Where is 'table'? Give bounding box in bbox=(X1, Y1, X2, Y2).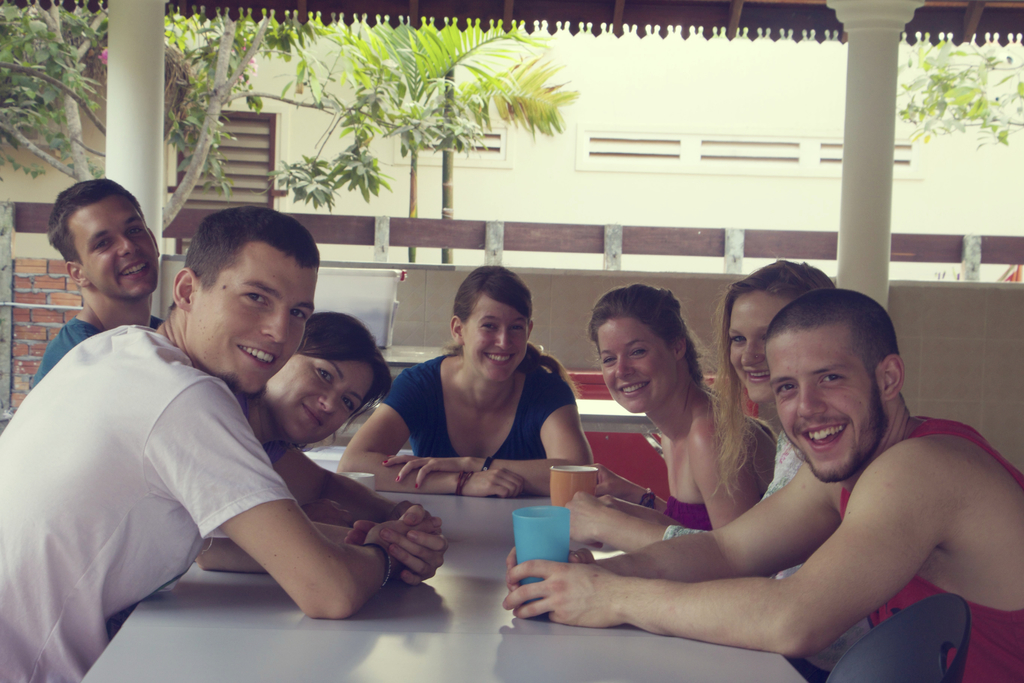
bbox=(82, 452, 810, 682).
